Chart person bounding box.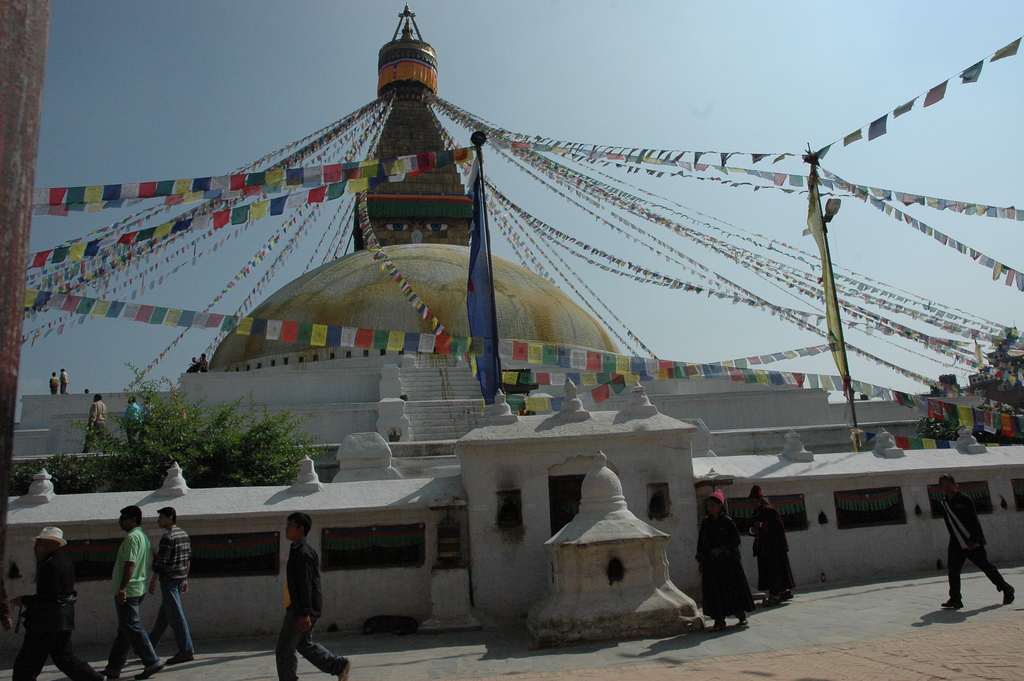
Charted: box=[158, 509, 188, 666].
